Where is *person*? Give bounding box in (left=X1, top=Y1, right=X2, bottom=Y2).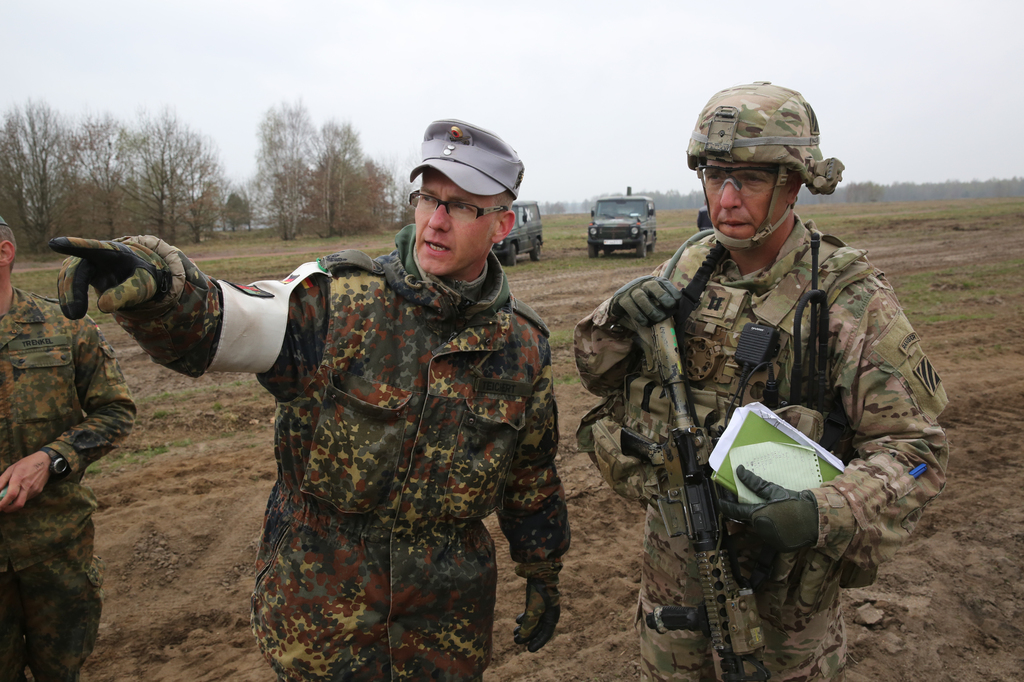
(left=74, top=178, right=570, bottom=681).
